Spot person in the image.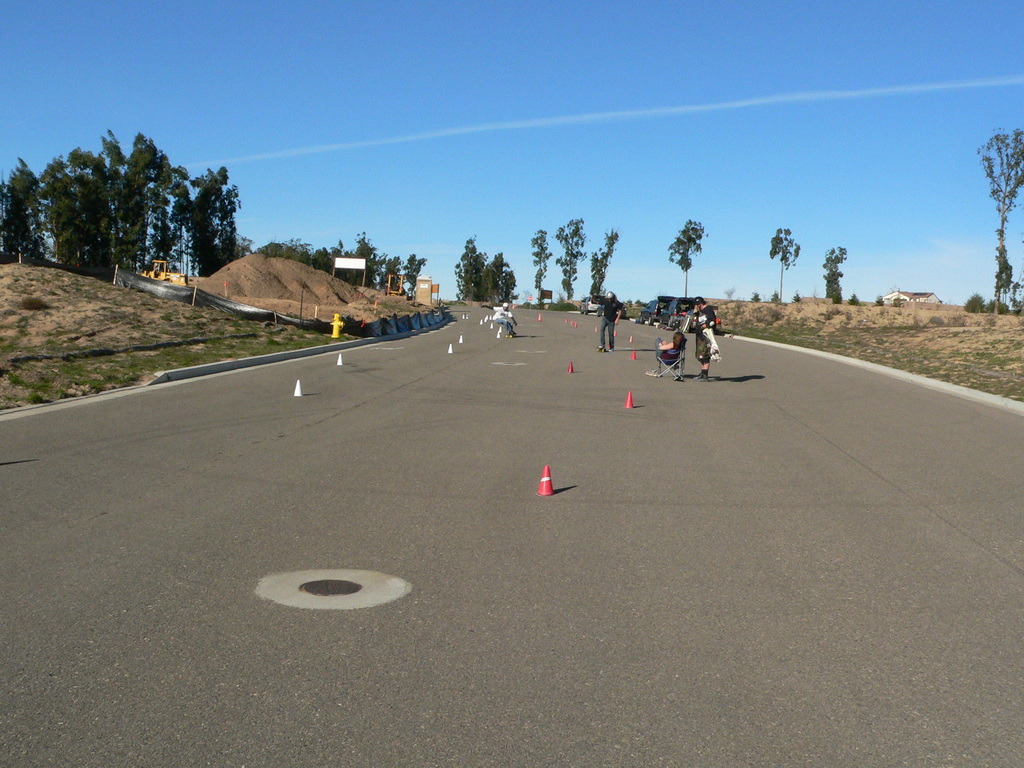
person found at 654, 331, 694, 371.
